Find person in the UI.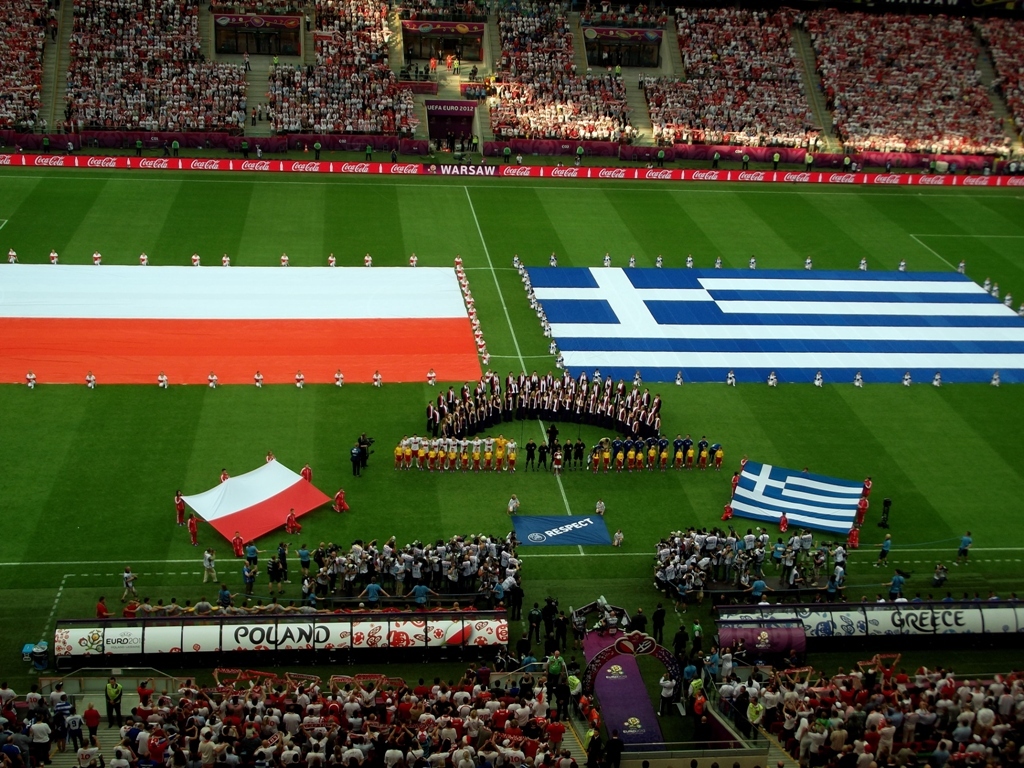
UI element at Rect(674, 373, 684, 385).
